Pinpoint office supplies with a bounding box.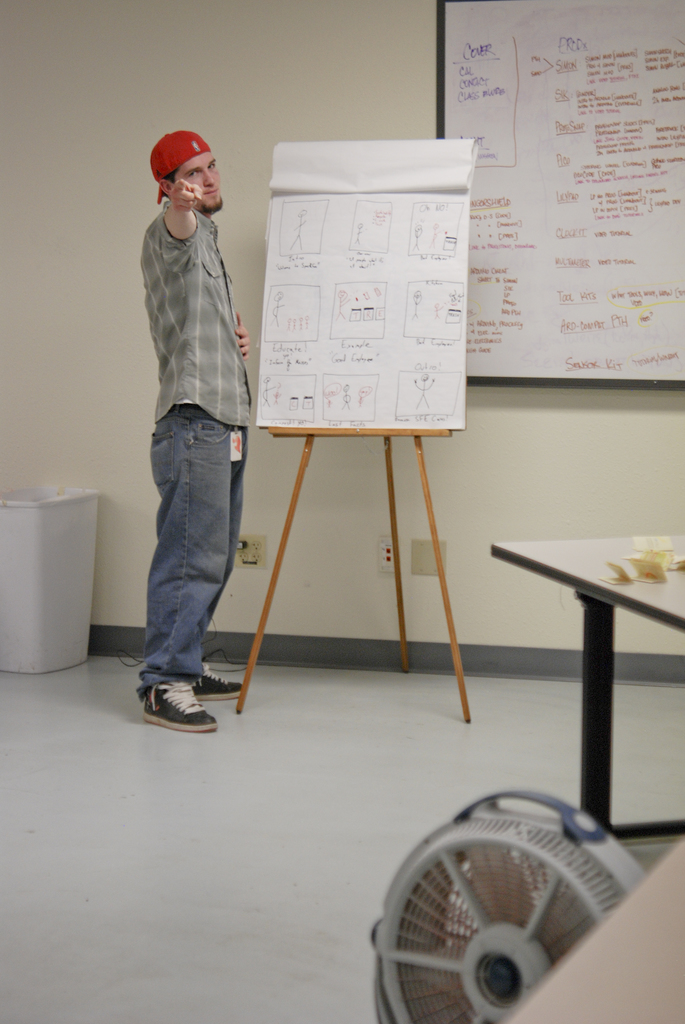
Rect(0, 490, 102, 671).
